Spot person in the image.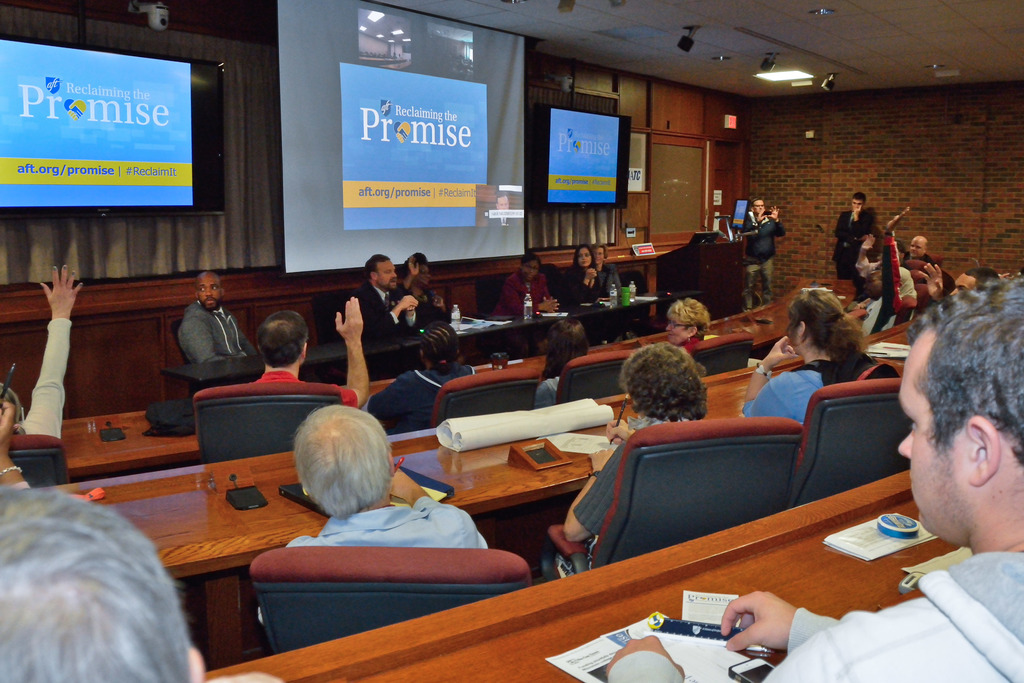
person found at l=738, t=193, r=789, b=314.
